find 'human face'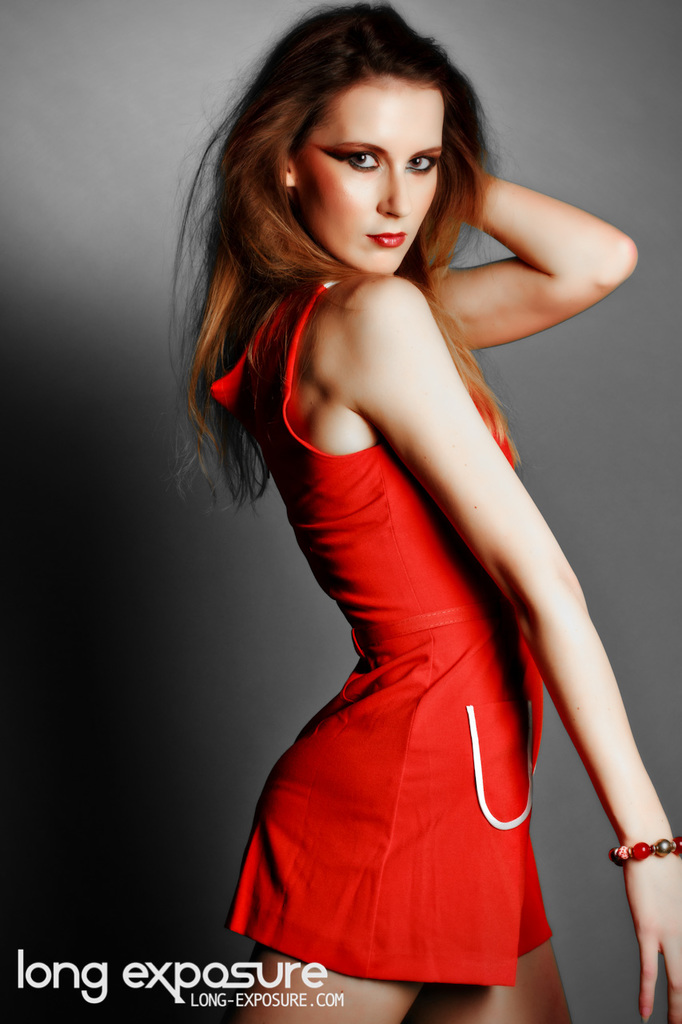
bbox=(297, 80, 439, 273)
